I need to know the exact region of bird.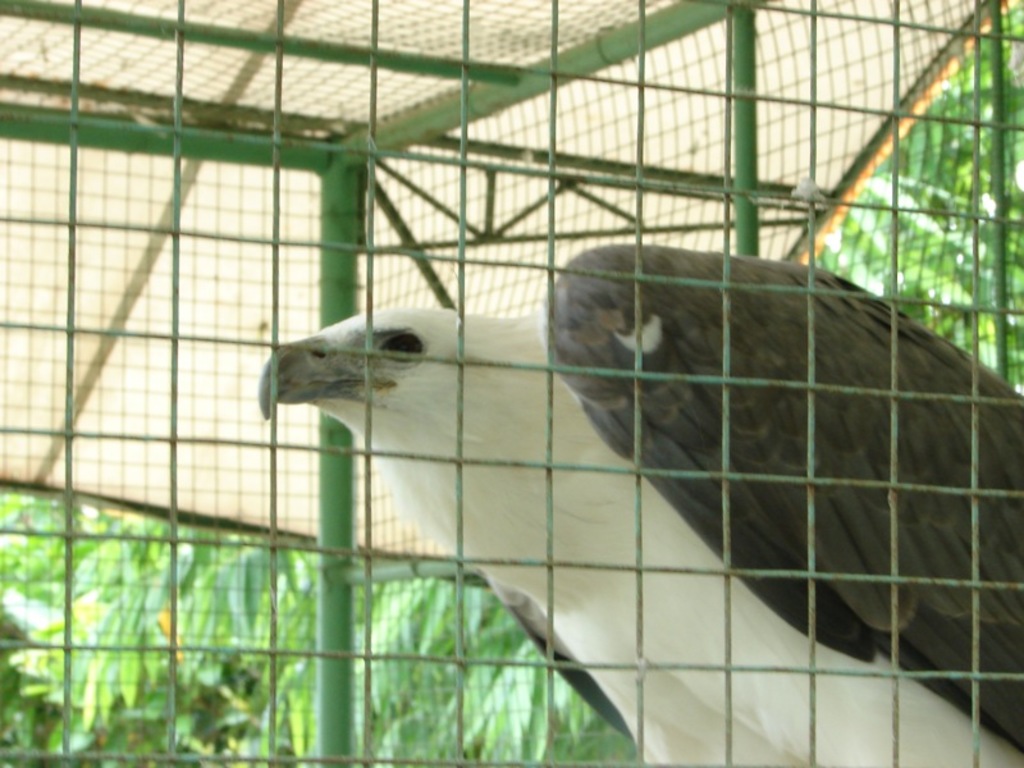
Region: {"x1": 308, "y1": 192, "x2": 1015, "y2": 742}.
